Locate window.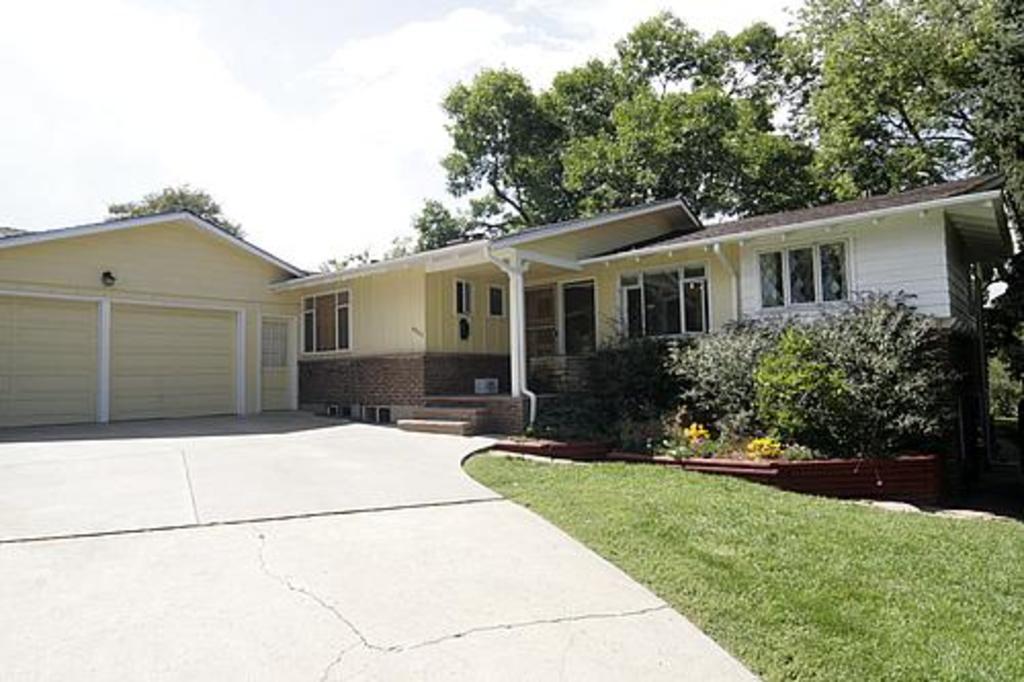
Bounding box: x1=526 y1=283 x2=557 y2=360.
